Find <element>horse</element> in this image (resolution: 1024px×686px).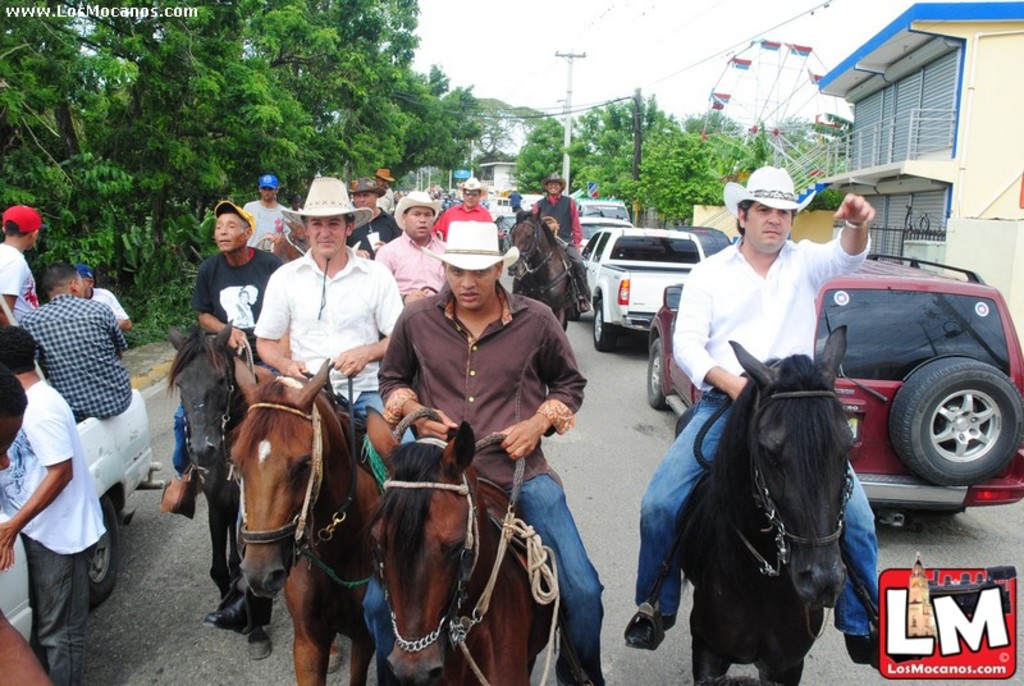
bbox=(367, 407, 564, 685).
